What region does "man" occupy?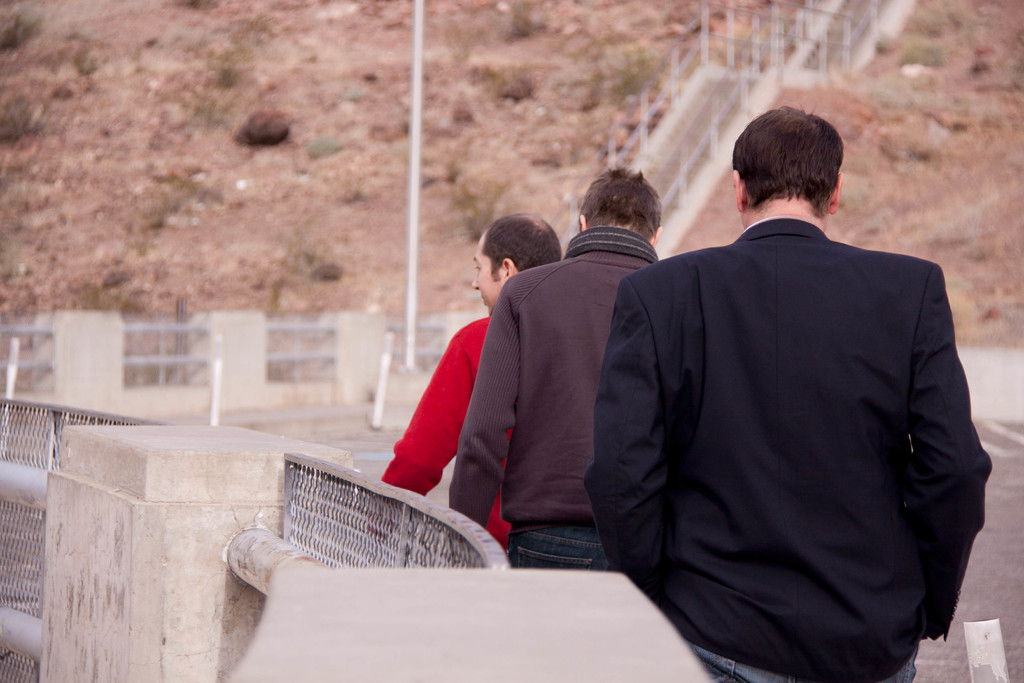
456,158,674,571.
